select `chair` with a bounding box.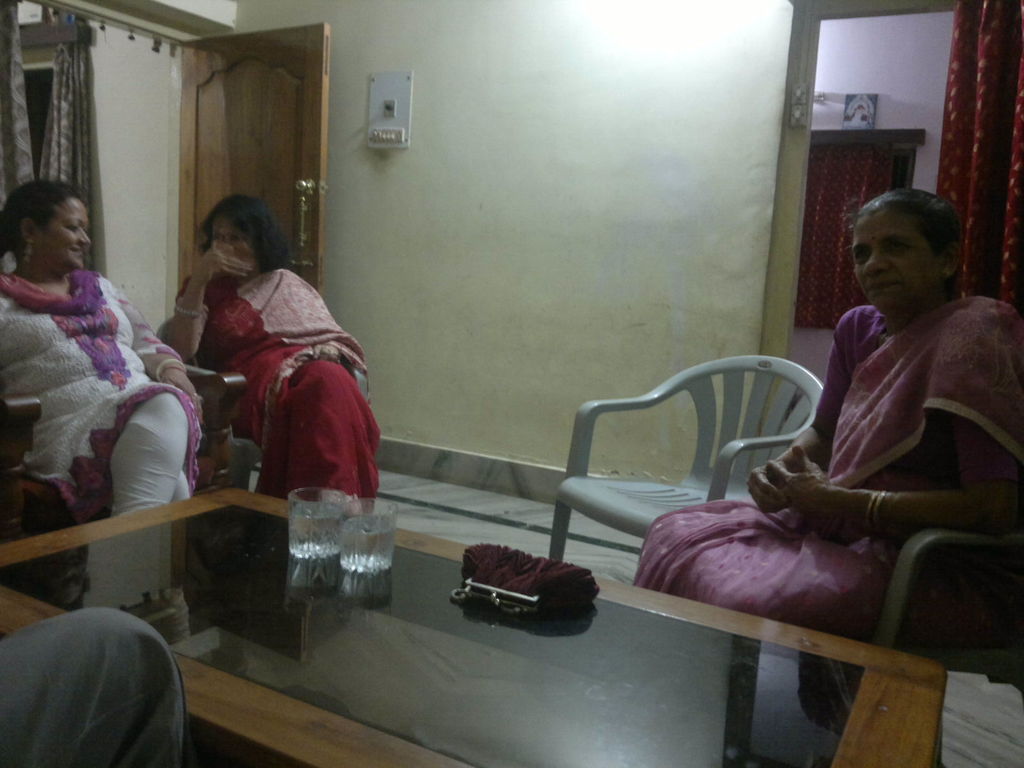
[x1=153, y1=315, x2=370, y2=495].
